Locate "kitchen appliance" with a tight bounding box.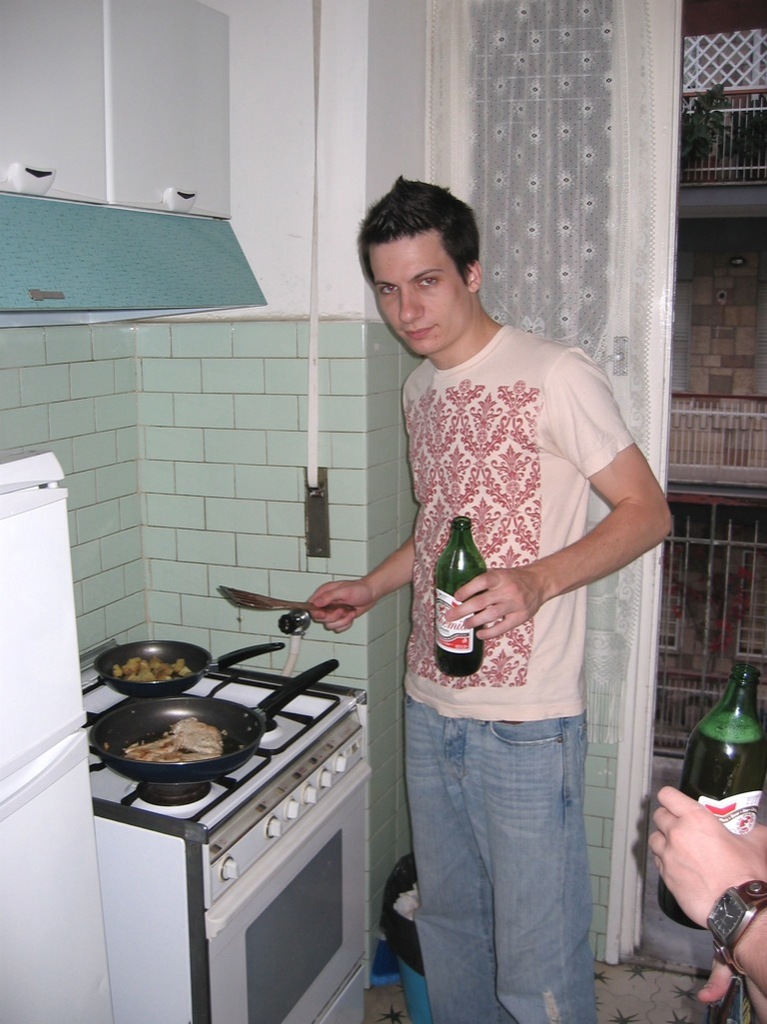
88,602,394,1005.
